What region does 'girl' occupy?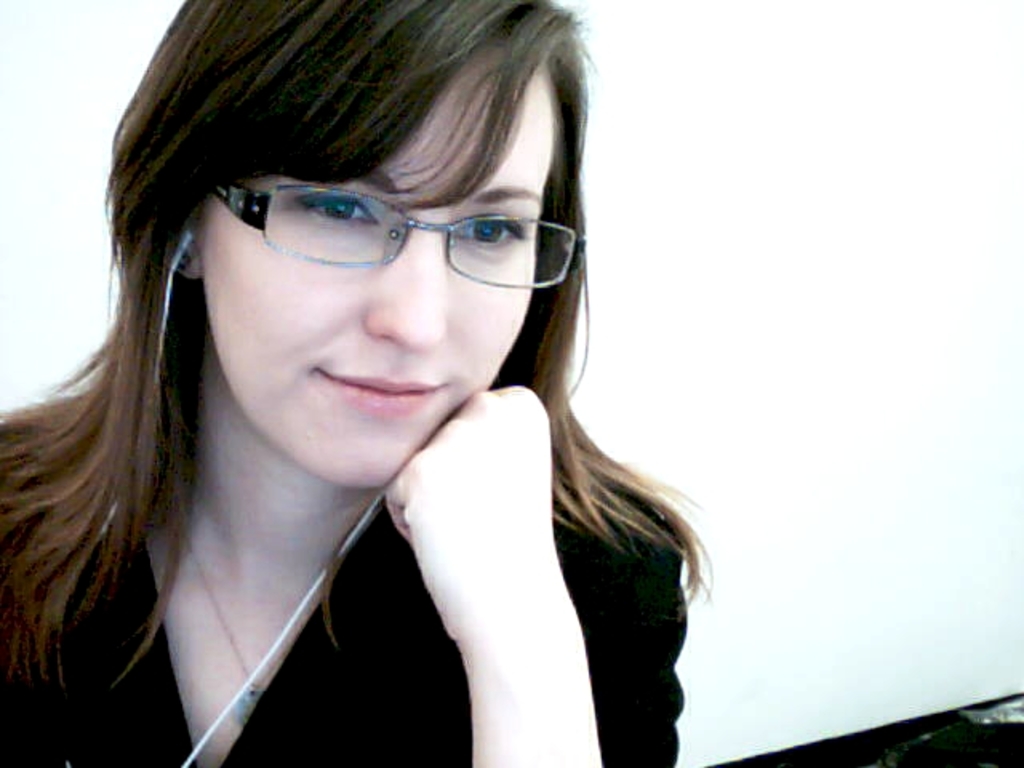
<region>0, 0, 712, 766</region>.
